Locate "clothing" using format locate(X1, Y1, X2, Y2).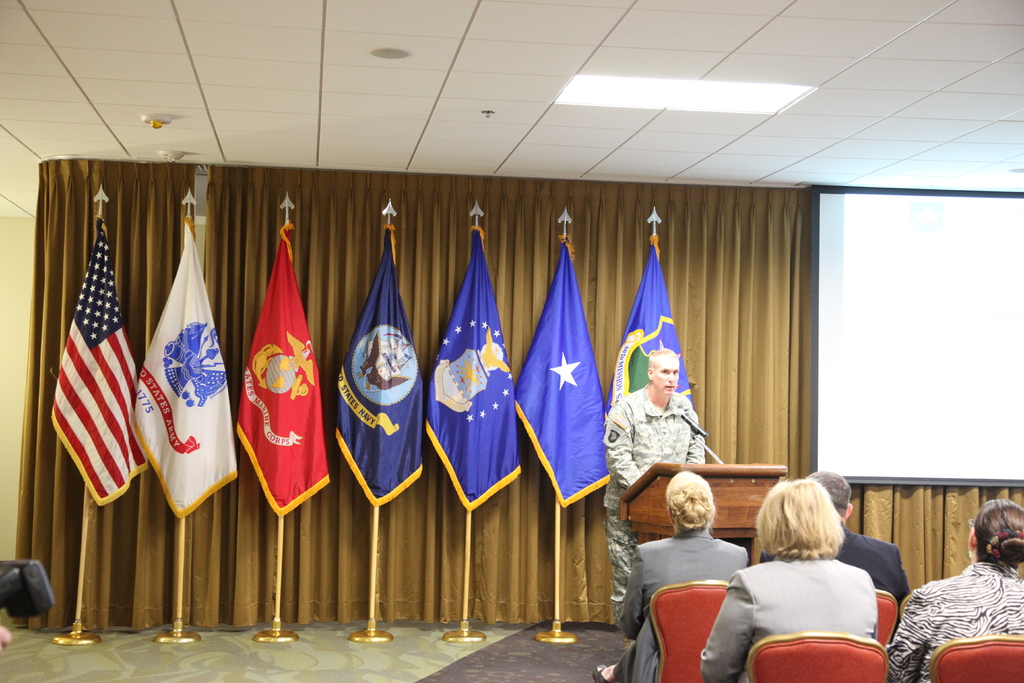
locate(599, 378, 708, 630).
